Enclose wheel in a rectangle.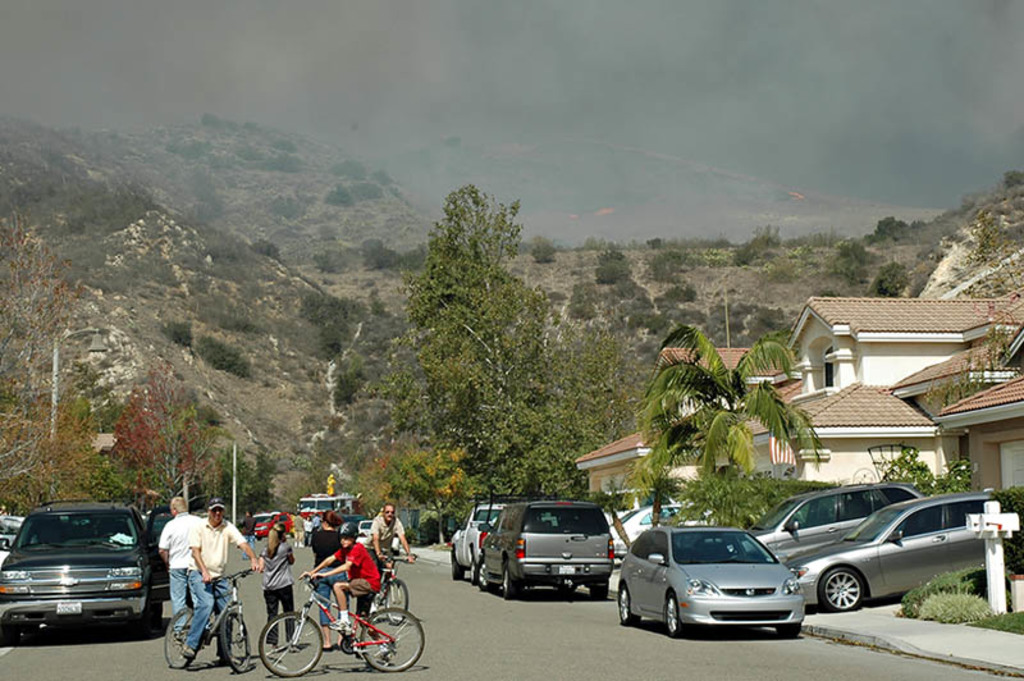
bbox=[260, 611, 323, 676].
